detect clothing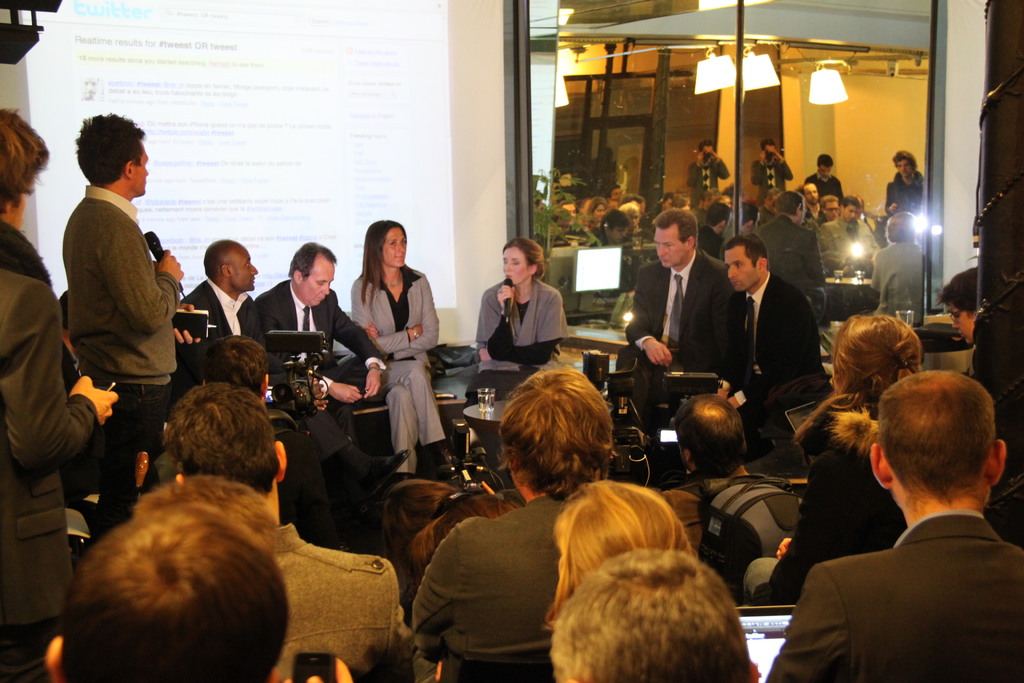
{"left": 688, "top": 157, "right": 727, "bottom": 204}
